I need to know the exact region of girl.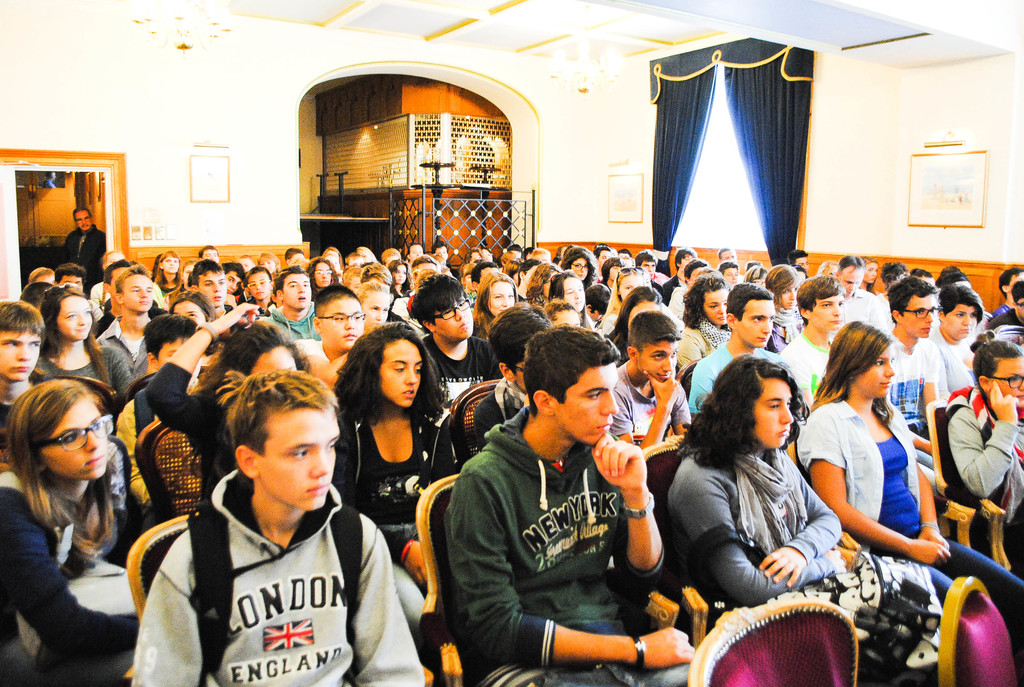
Region: BBox(670, 347, 939, 686).
